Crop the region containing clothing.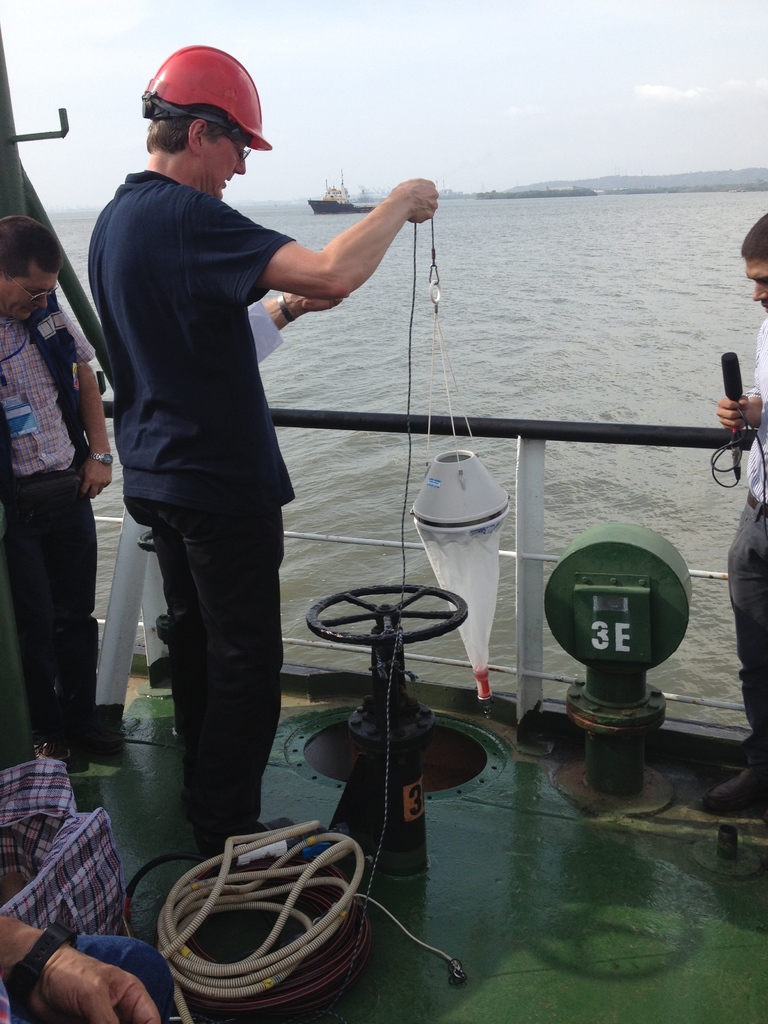
Crop region: Rect(0, 299, 91, 762).
